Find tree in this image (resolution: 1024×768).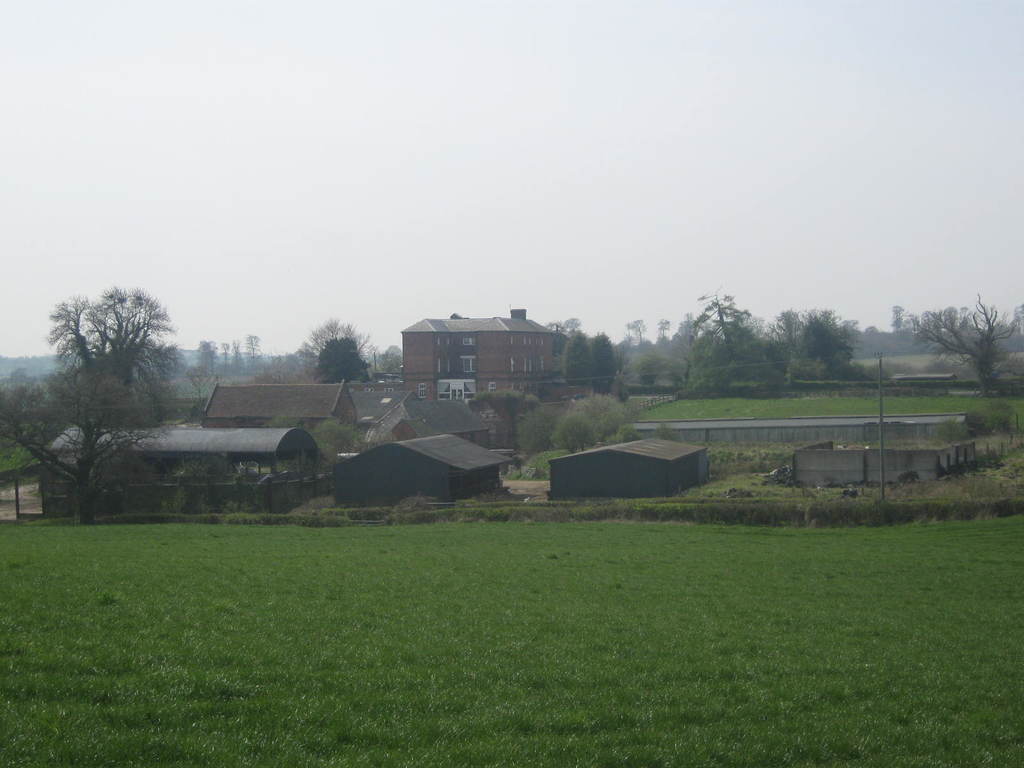
Rect(33, 257, 193, 508).
